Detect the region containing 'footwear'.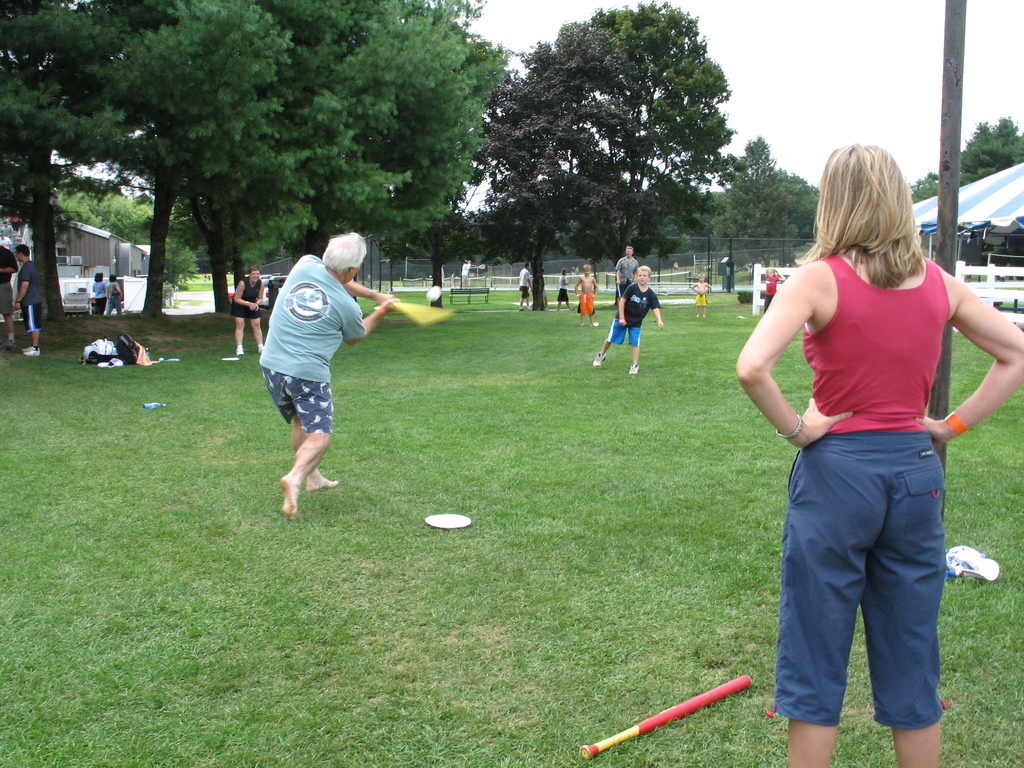
[left=595, top=353, right=607, bottom=366].
